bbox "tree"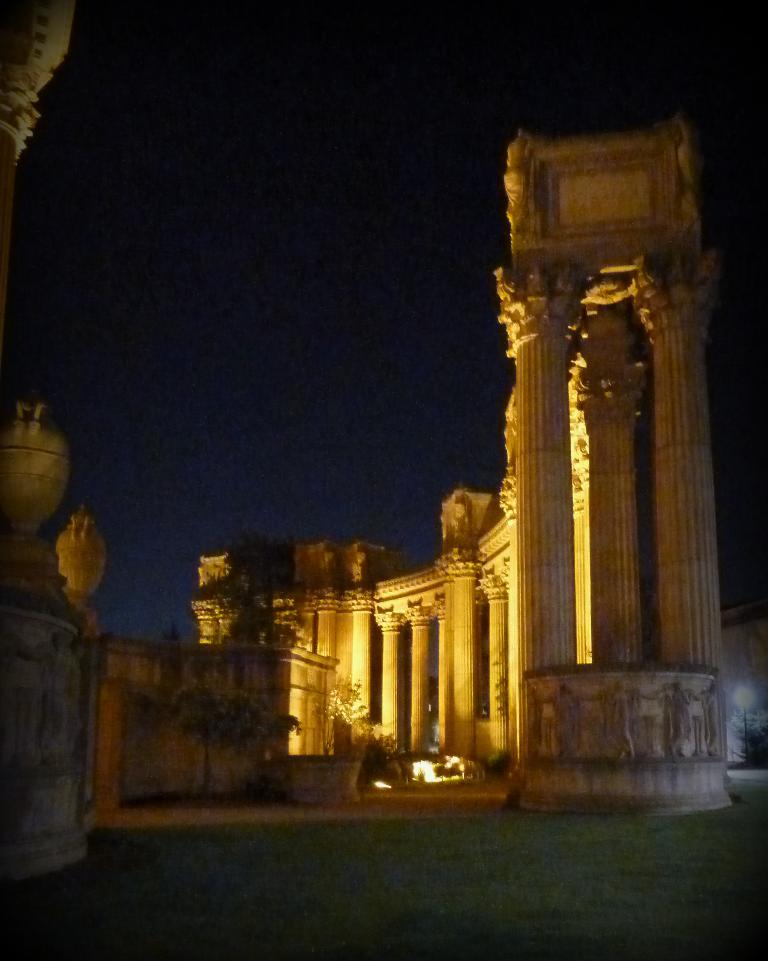
174, 680, 272, 791
